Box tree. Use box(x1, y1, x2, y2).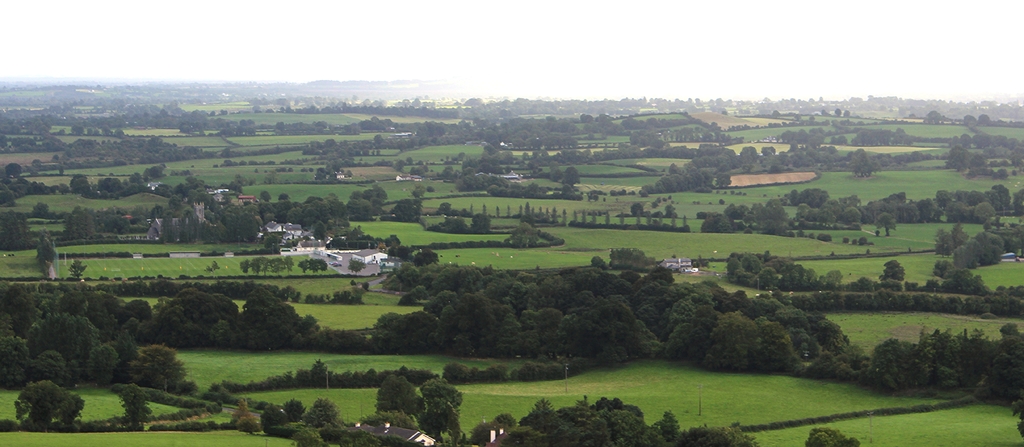
box(374, 136, 384, 154).
